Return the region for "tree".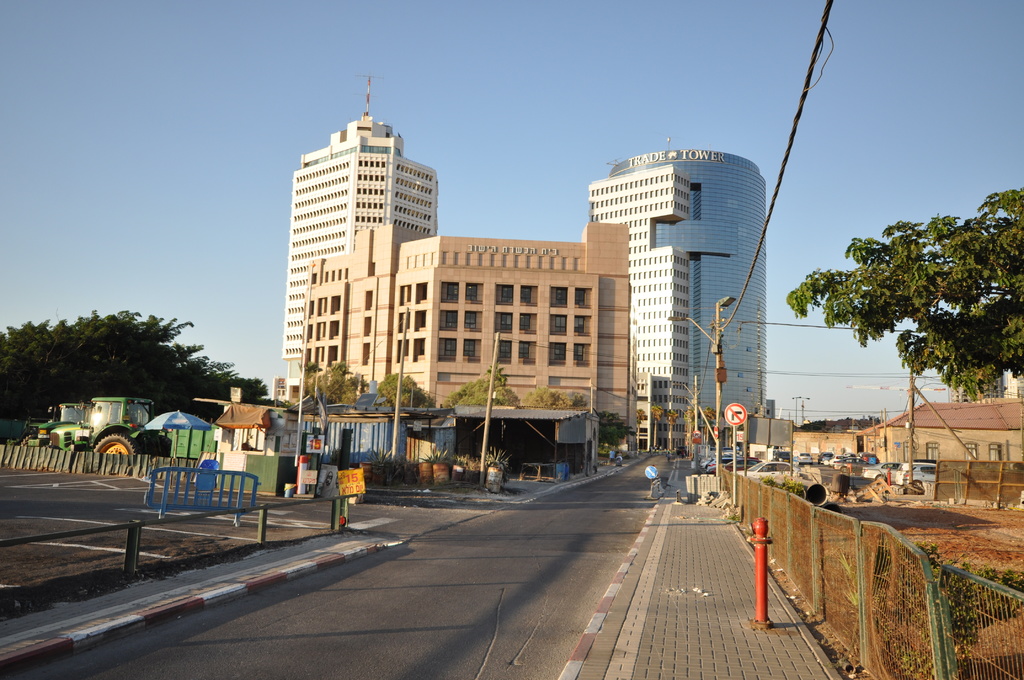
bbox=[649, 403, 661, 449].
